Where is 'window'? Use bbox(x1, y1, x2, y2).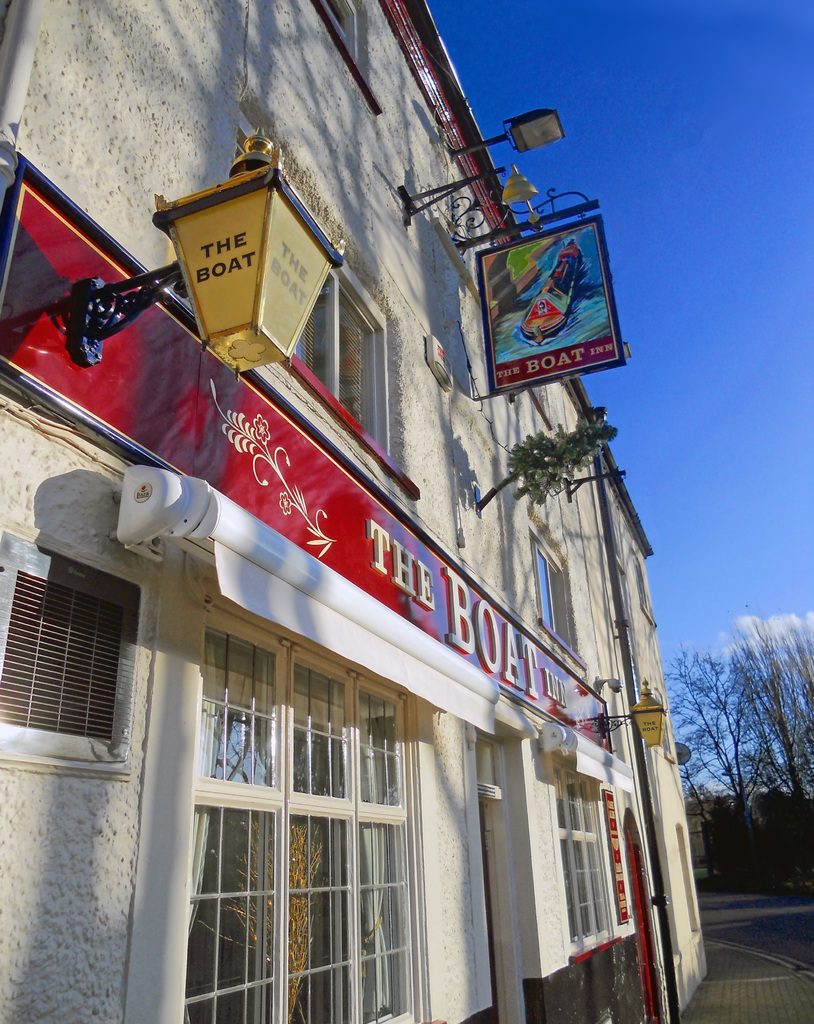
bbox(594, 781, 642, 937).
